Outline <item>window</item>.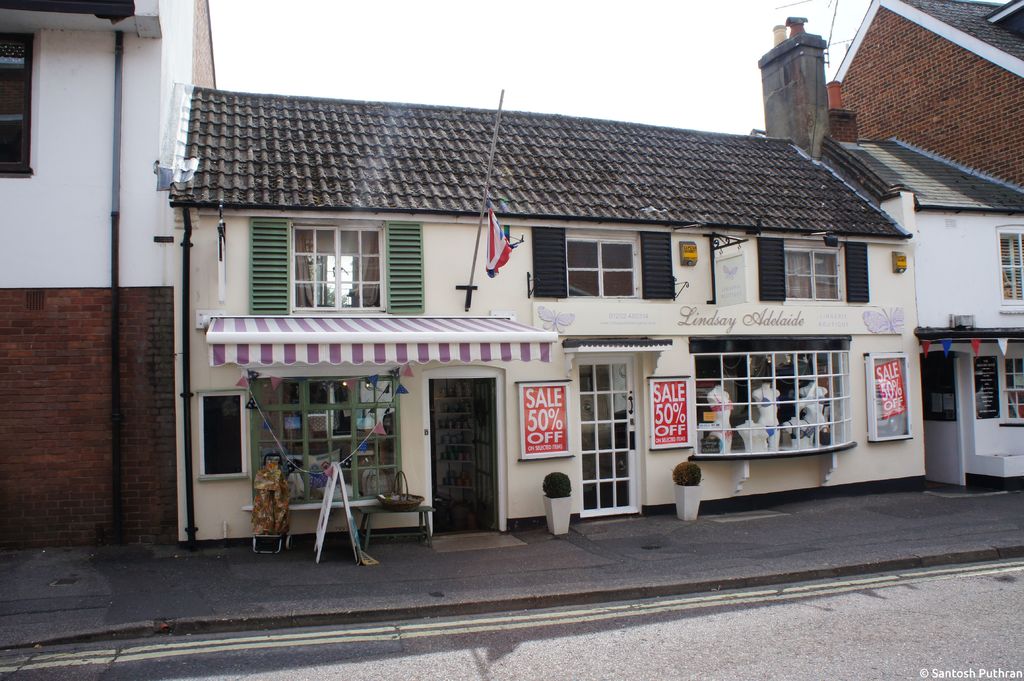
Outline: 783/240/842/302.
